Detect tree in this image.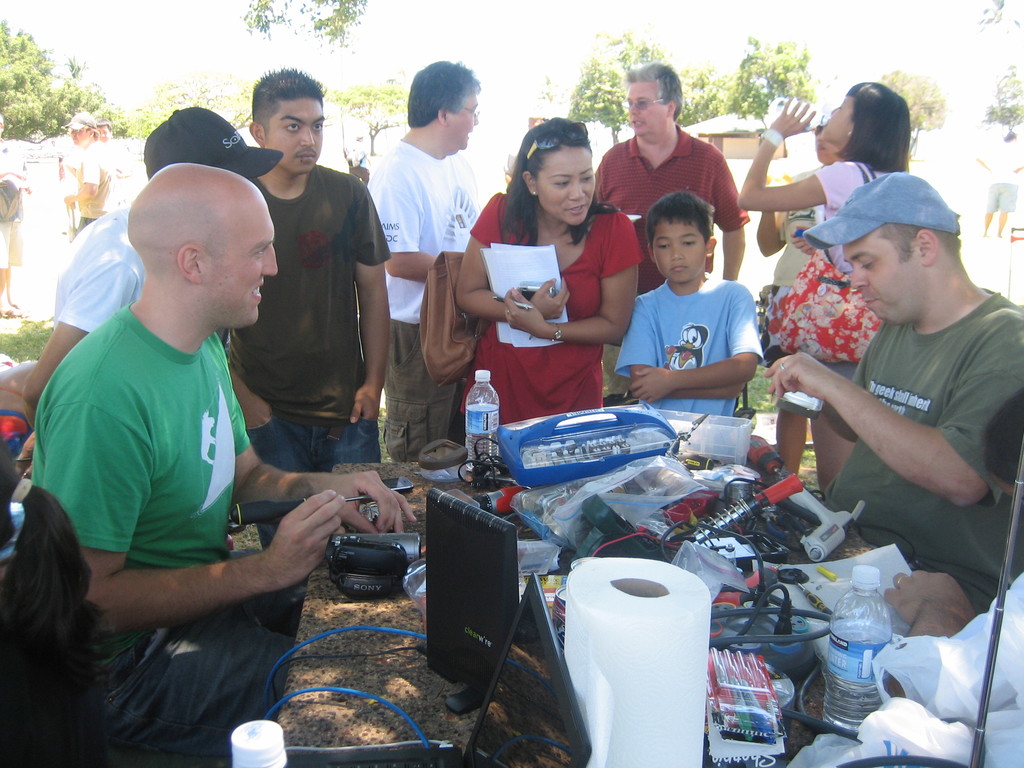
Detection: <box>721,39,823,125</box>.
